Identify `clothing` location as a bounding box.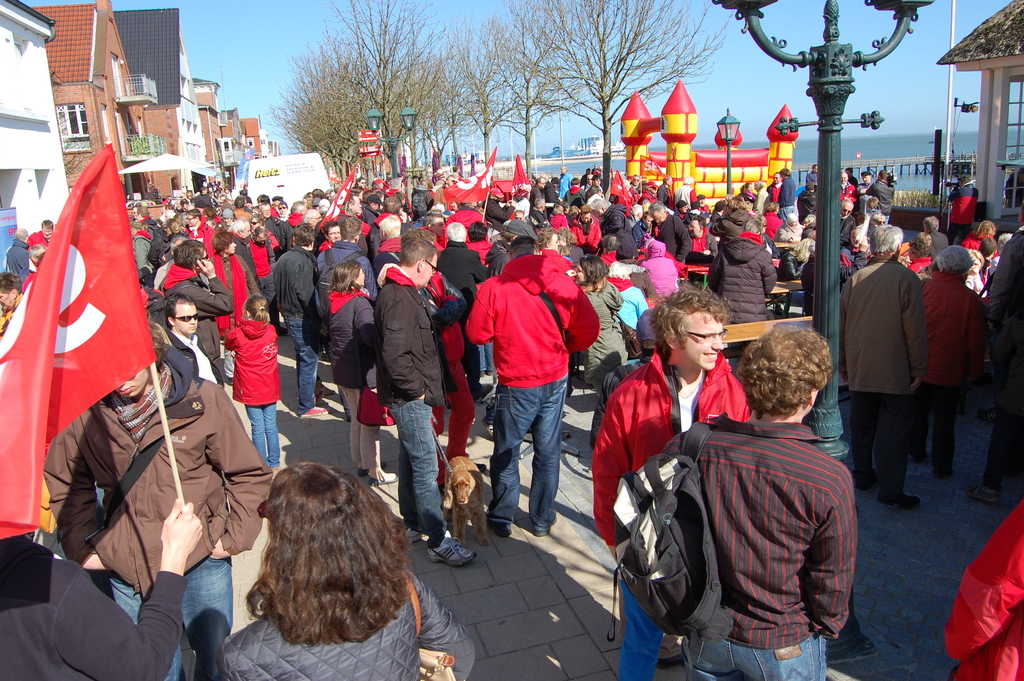
Rect(187, 214, 216, 249).
